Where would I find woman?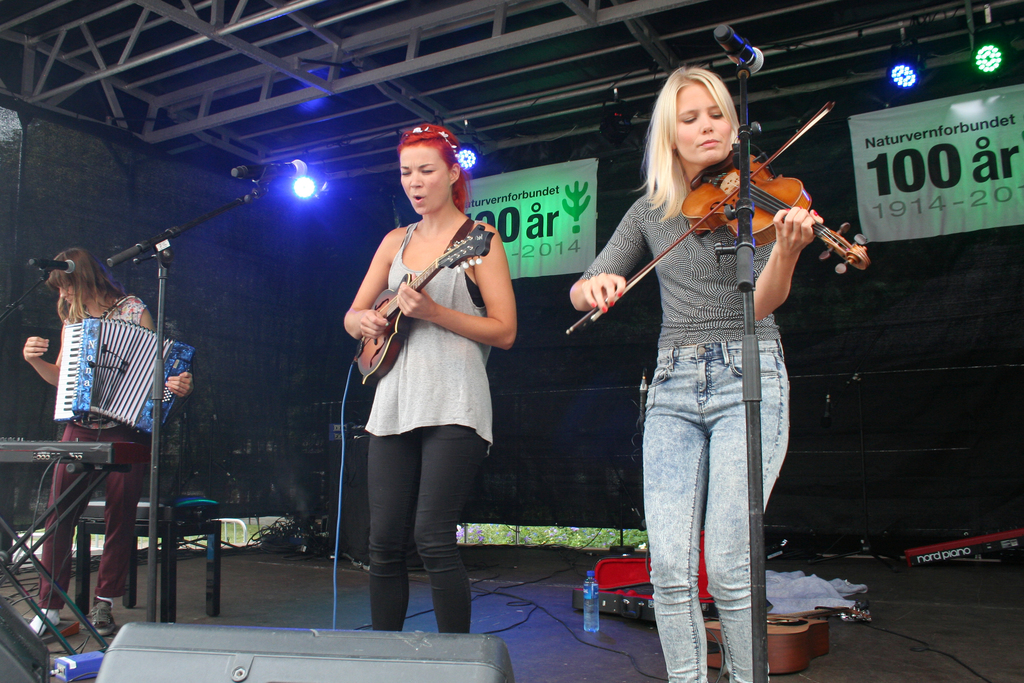
At detection(18, 249, 195, 639).
